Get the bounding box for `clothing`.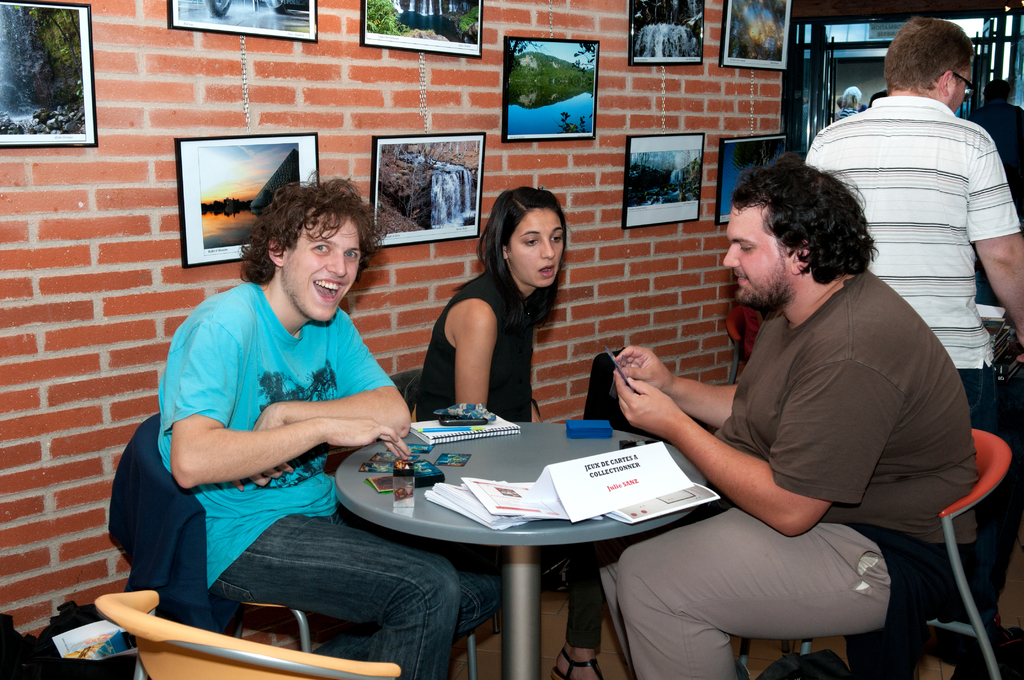
[x1=967, y1=99, x2=1023, y2=212].
